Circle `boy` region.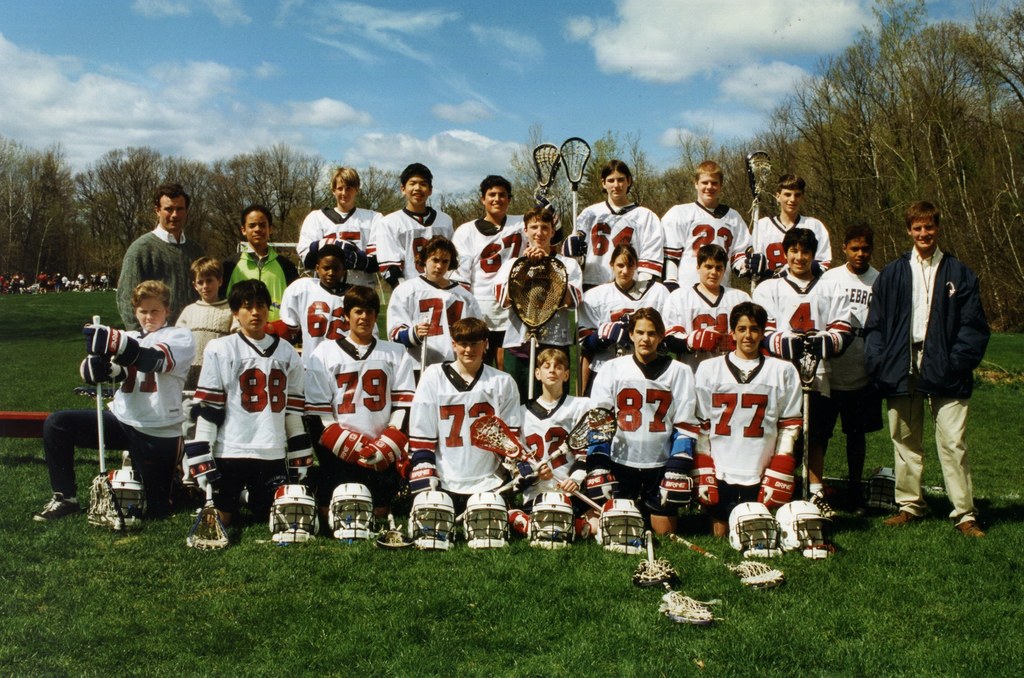
Region: {"x1": 865, "y1": 196, "x2": 993, "y2": 544}.
